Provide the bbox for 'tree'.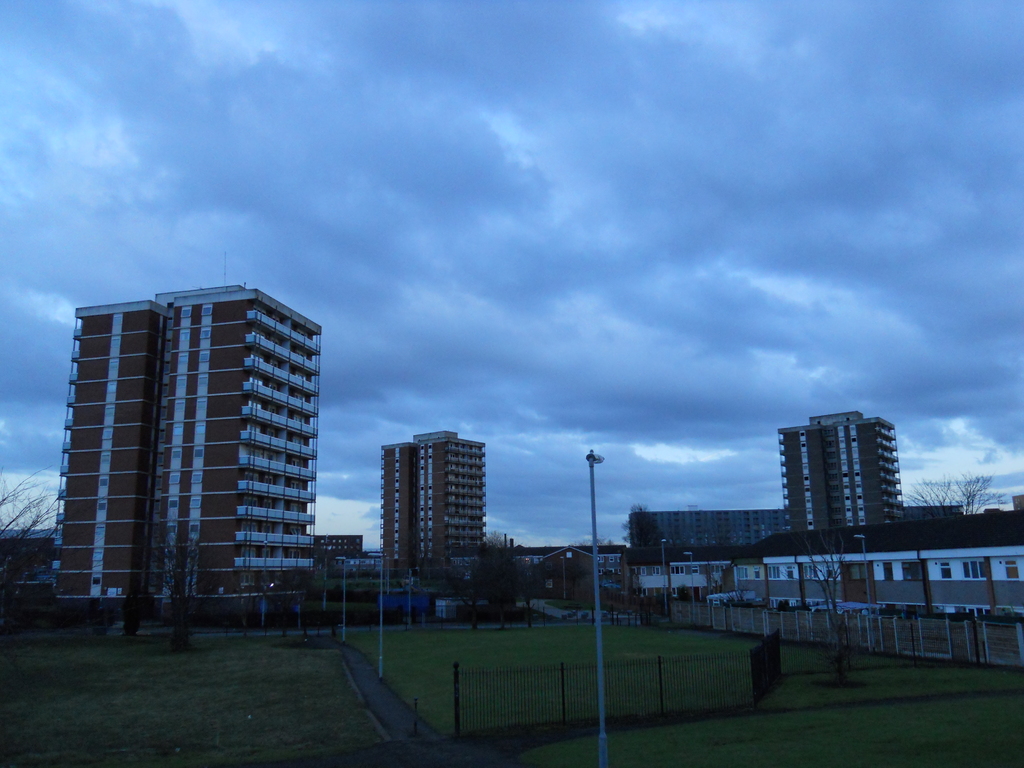
BBox(472, 533, 536, 616).
